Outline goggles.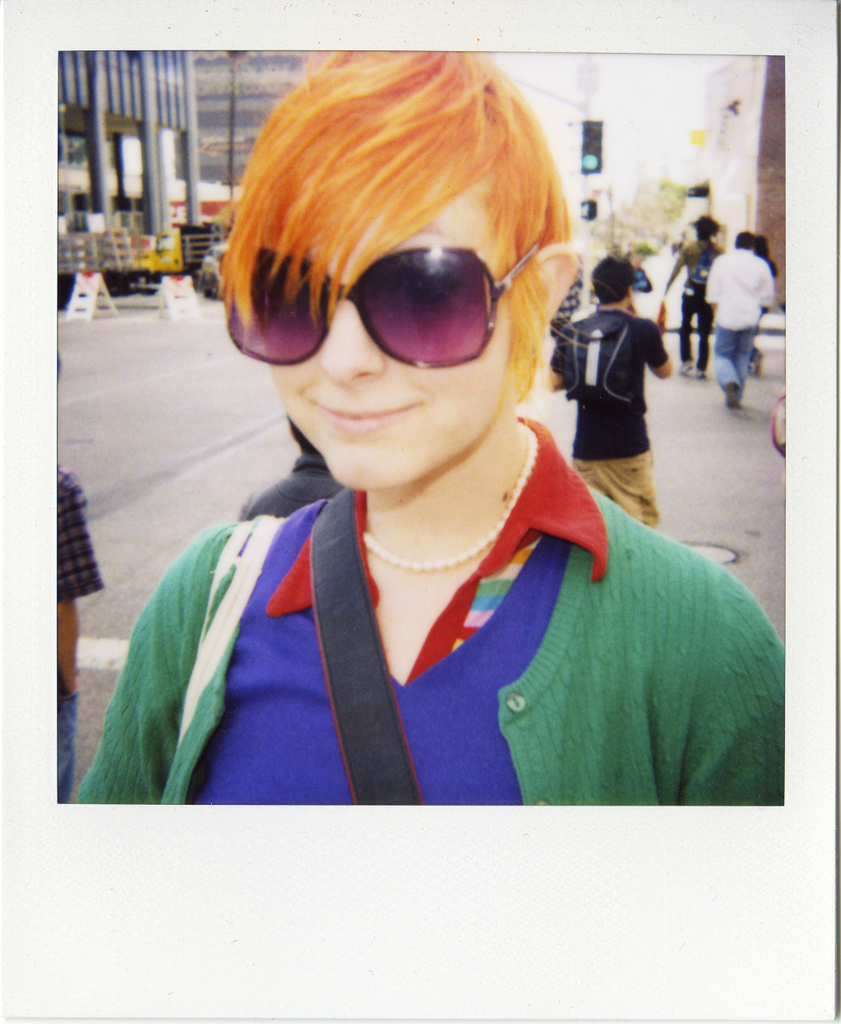
Outline: box=[241, 220, 535, 362].
